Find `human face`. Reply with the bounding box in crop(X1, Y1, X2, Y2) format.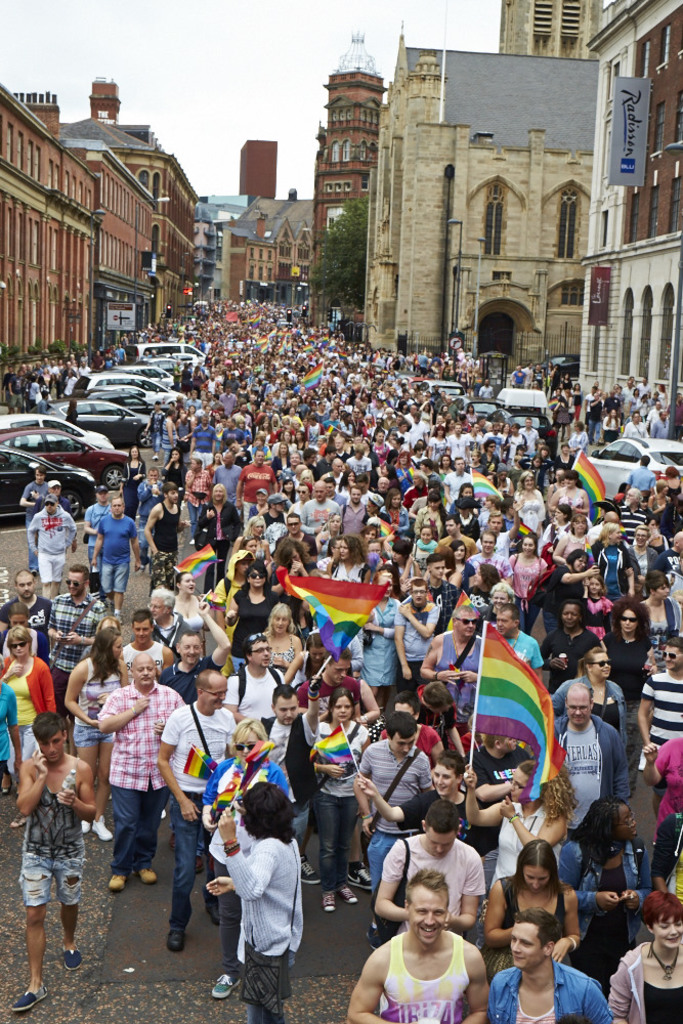
crop(436, 432, 441, 436).
